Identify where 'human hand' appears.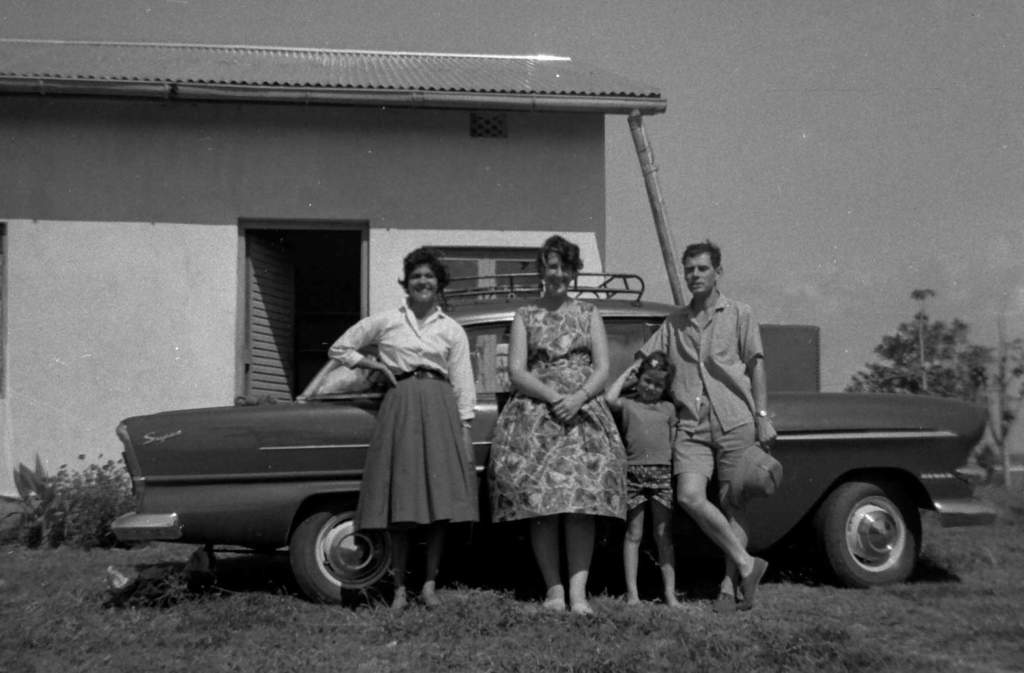
Appears at [754, 413, 780, 453].
